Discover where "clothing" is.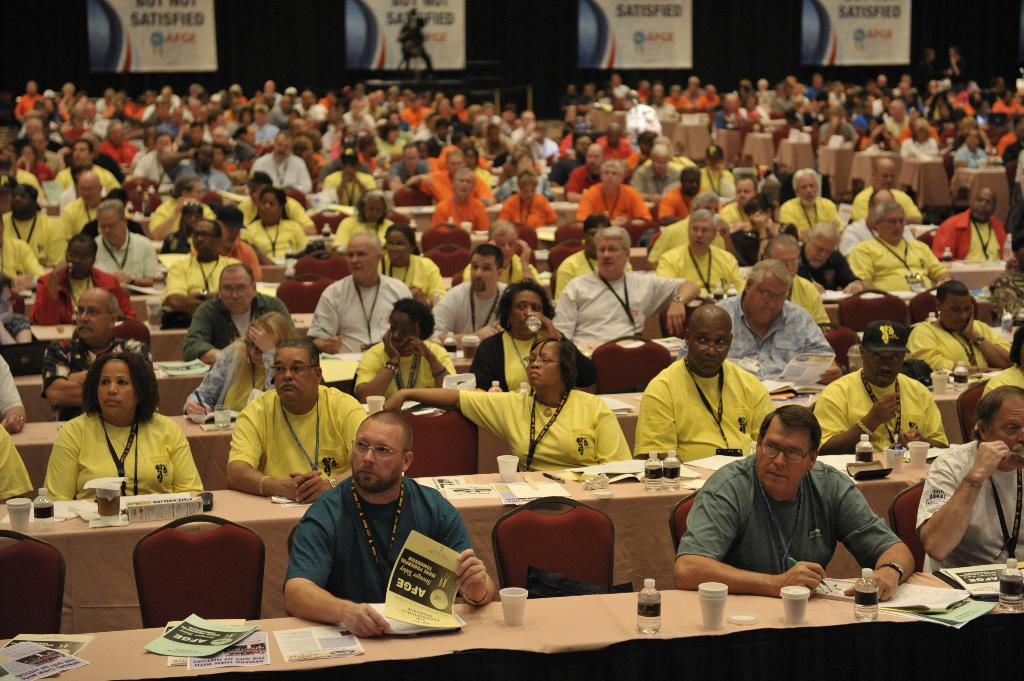
Discovered at <bbox>802, 86, 824, 100</bbox>.
